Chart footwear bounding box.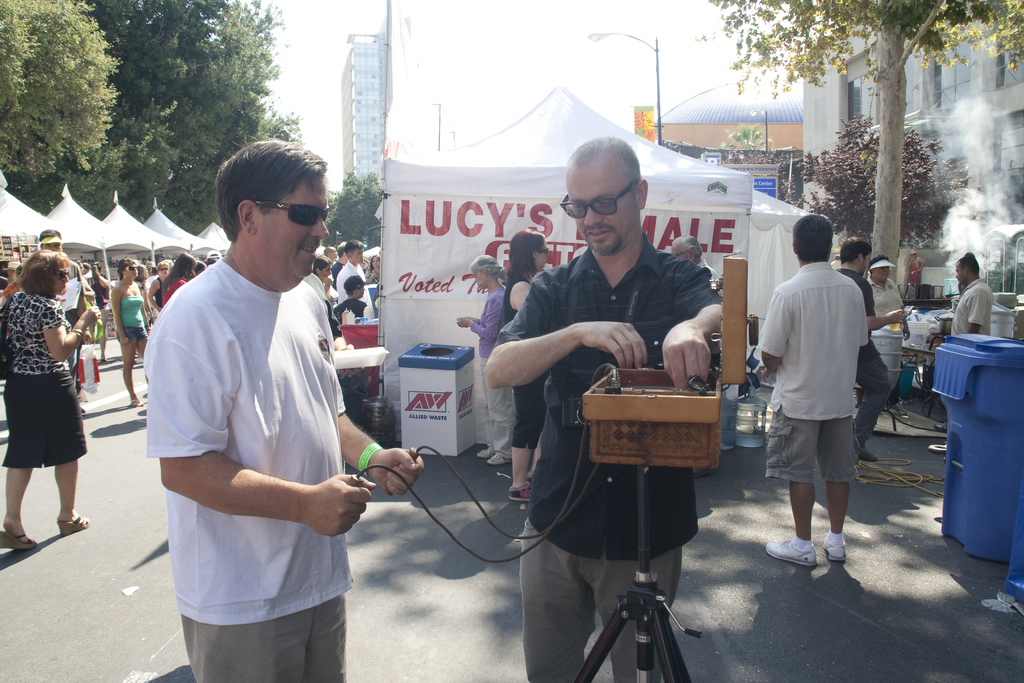
Charted: select_region(489, 452, 511, 464).
